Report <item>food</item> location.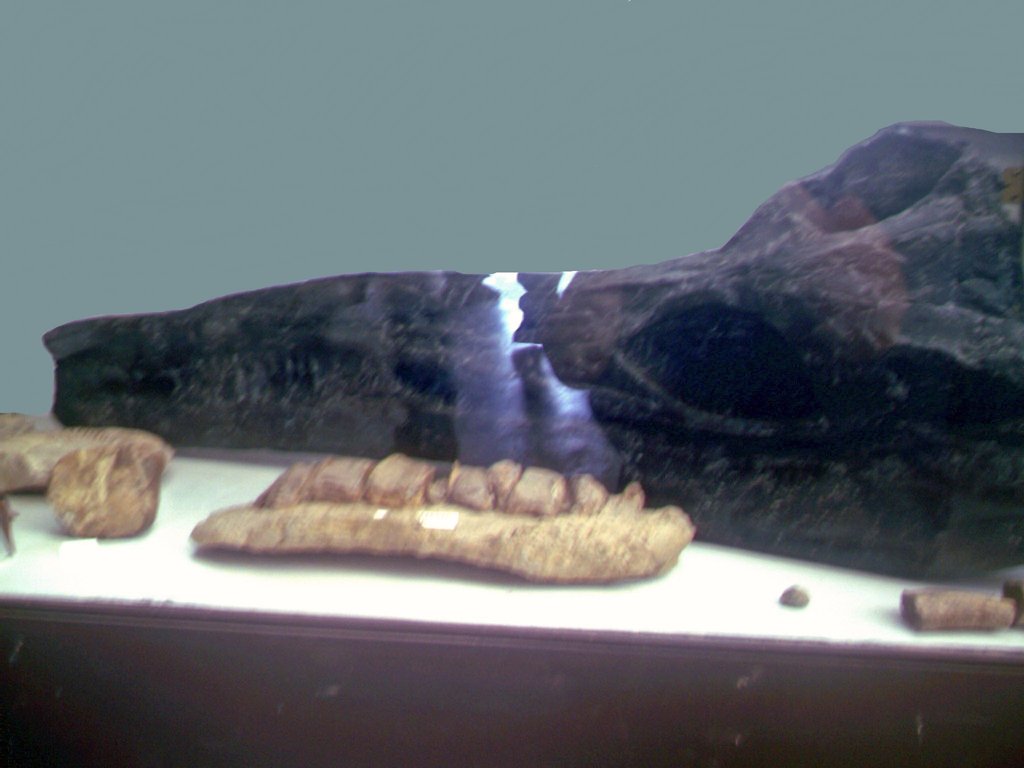
Report: <region>0, 422, 175, 495</region>.
